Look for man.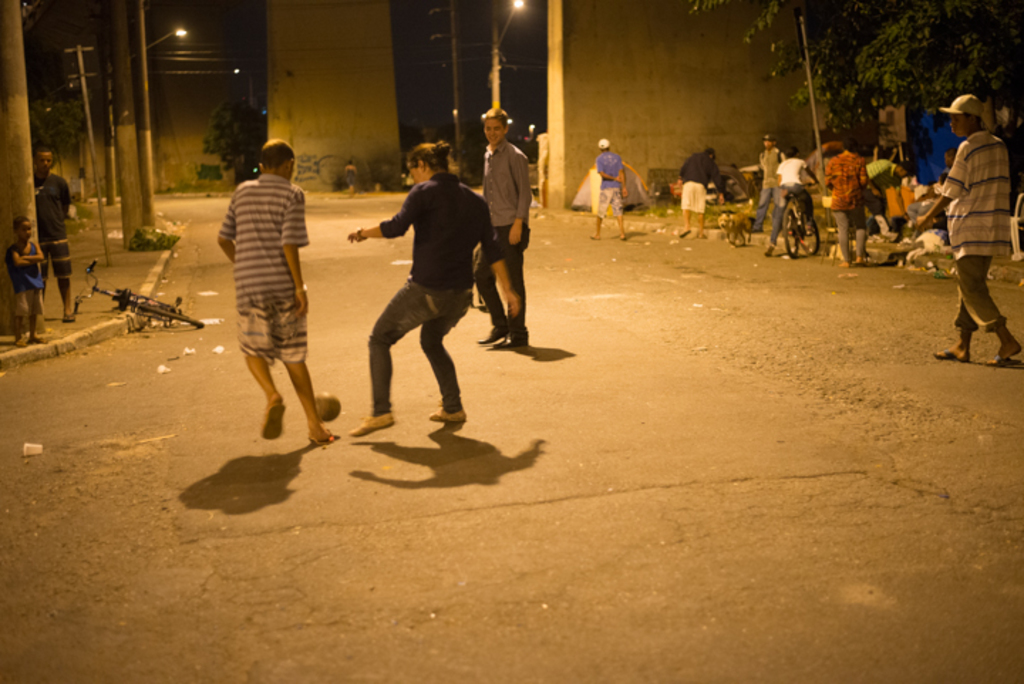
Found: {"left": 592, "top": 134, "right": 629, "bottom": 240}.
